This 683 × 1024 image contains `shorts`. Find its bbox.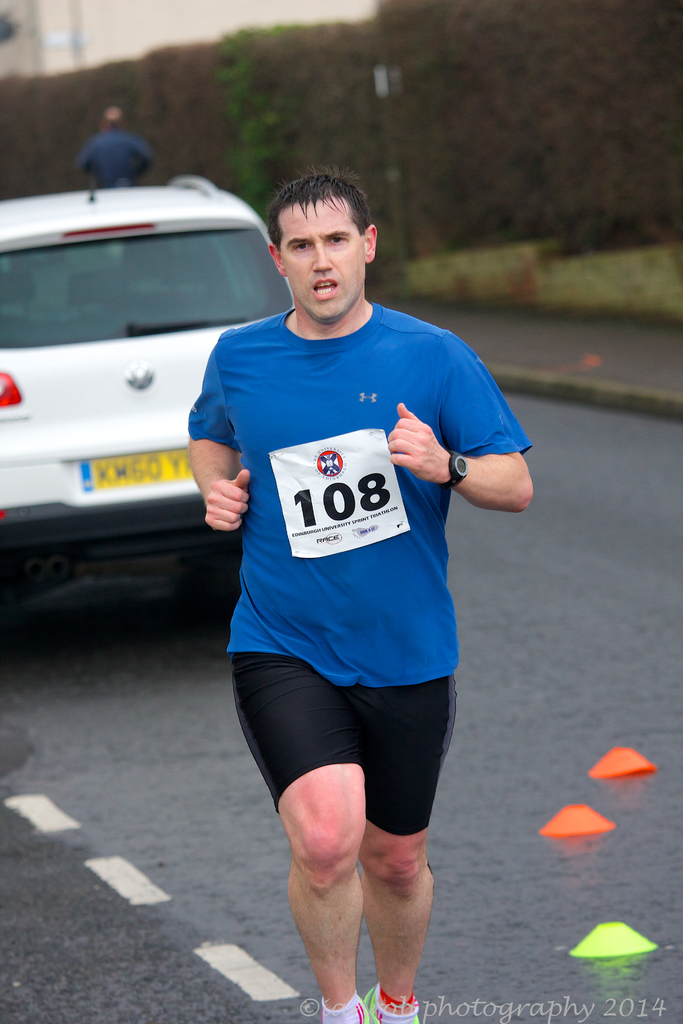
l=227, t=652, r=454, b=834.
